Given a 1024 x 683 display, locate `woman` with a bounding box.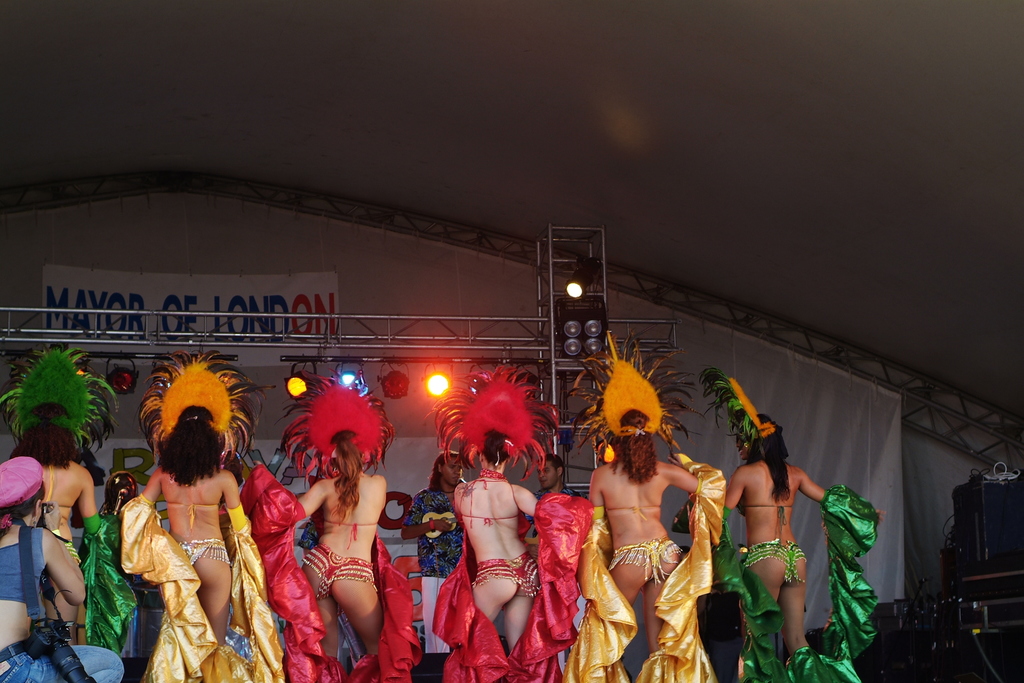
Located: (x1=433, y1=363, x2=595, y2=682).
